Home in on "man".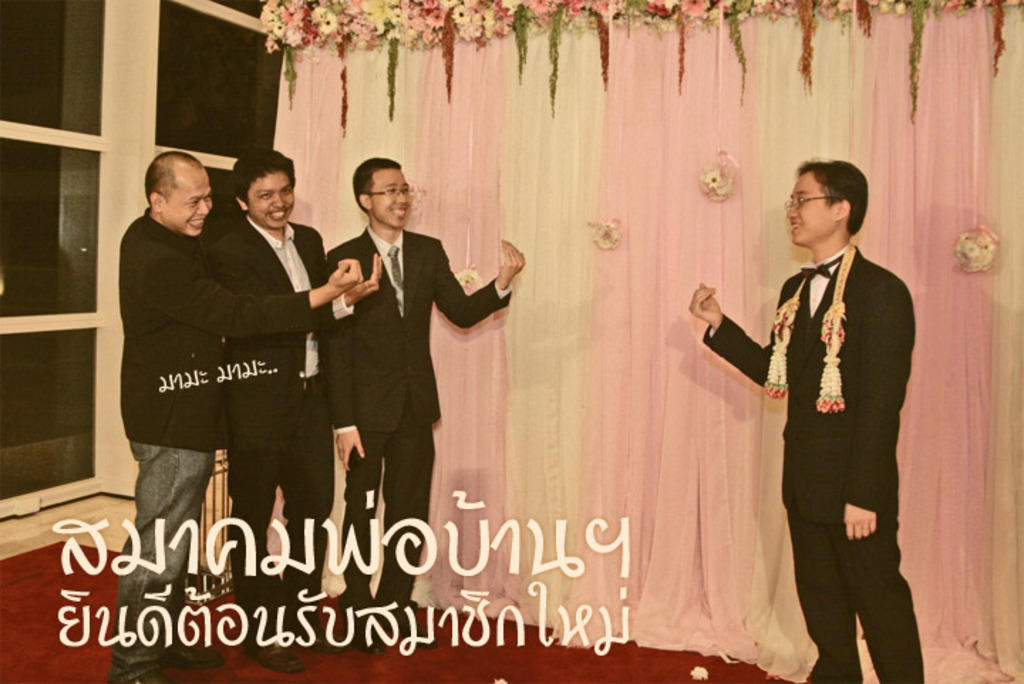
Homed in at (x1=681, y1=154, x2=924, y2=683).
